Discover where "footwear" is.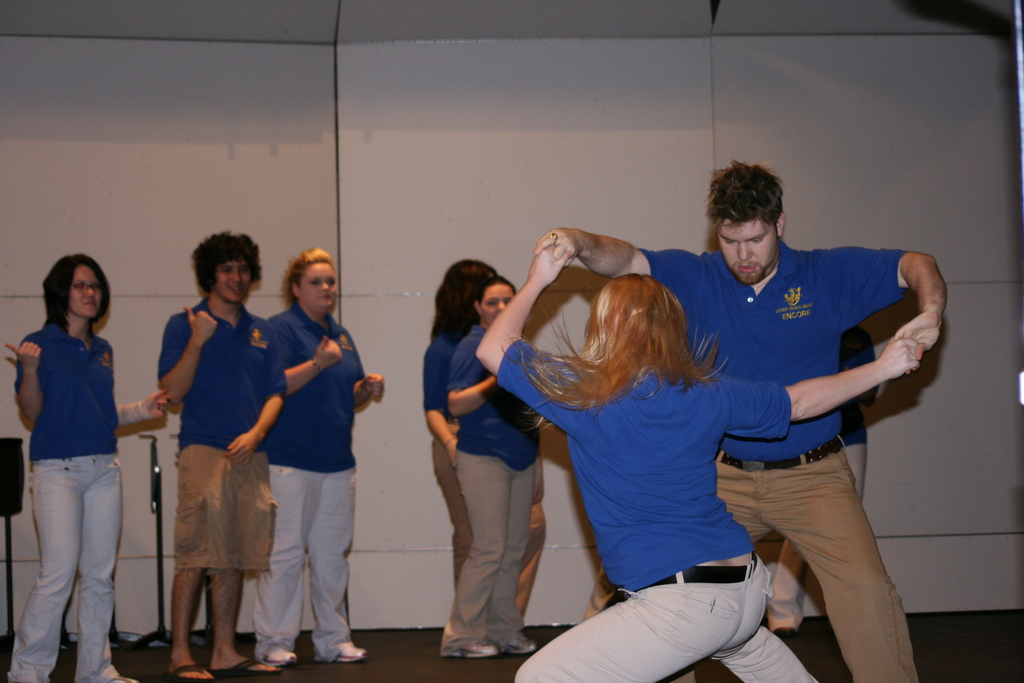
Discovered at crop(496, 634, 536, 655).
